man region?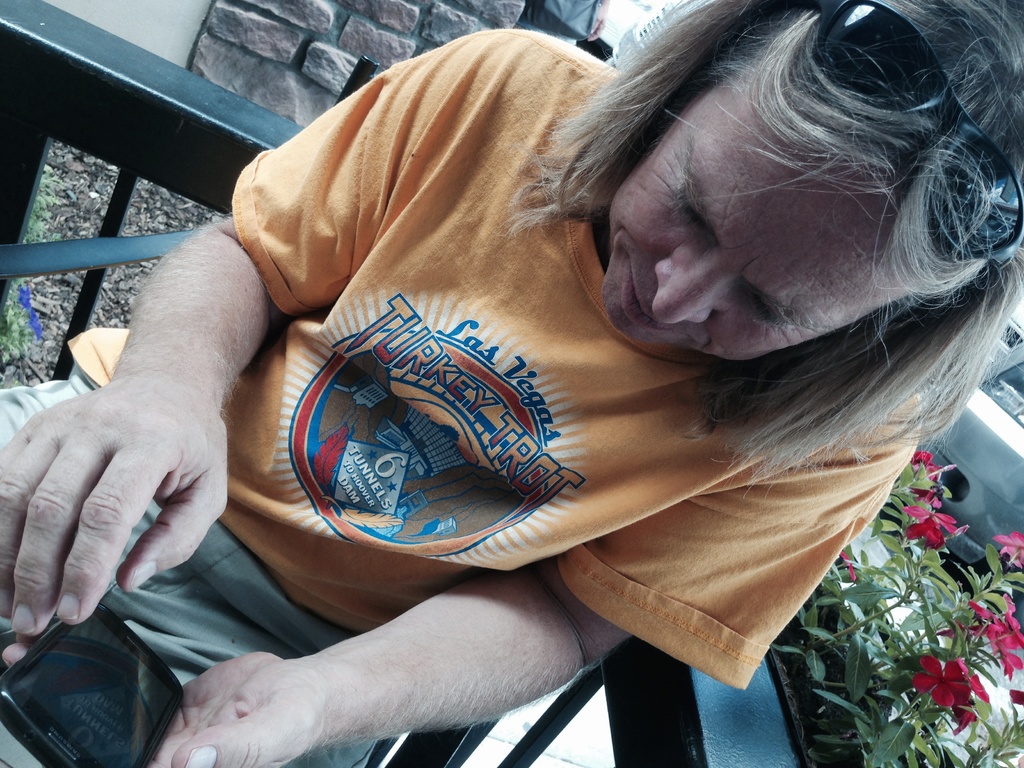
BBox(72, 0, 1009, 740)
